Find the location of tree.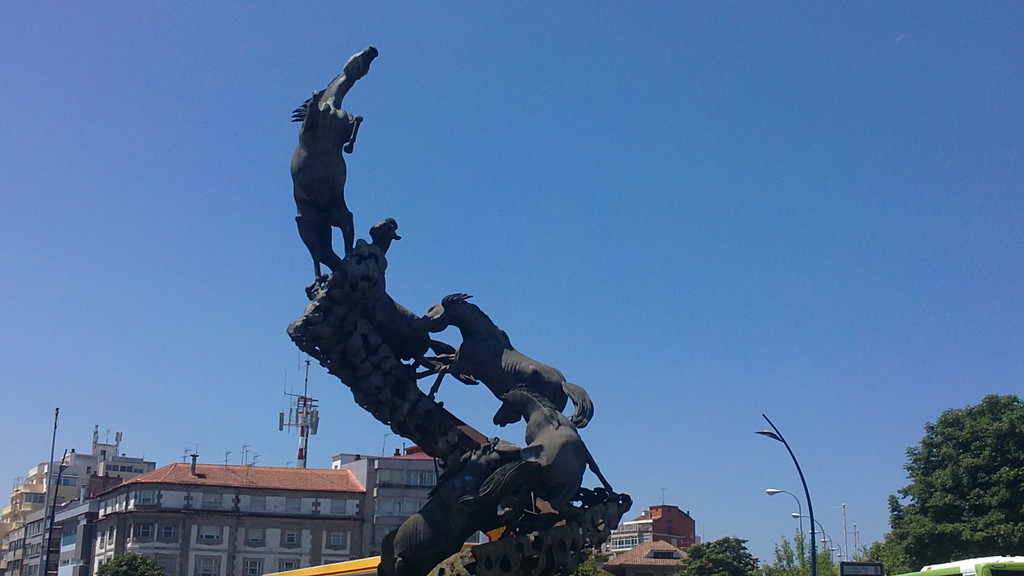
Location: bbox(774, 540, 788, 574).
